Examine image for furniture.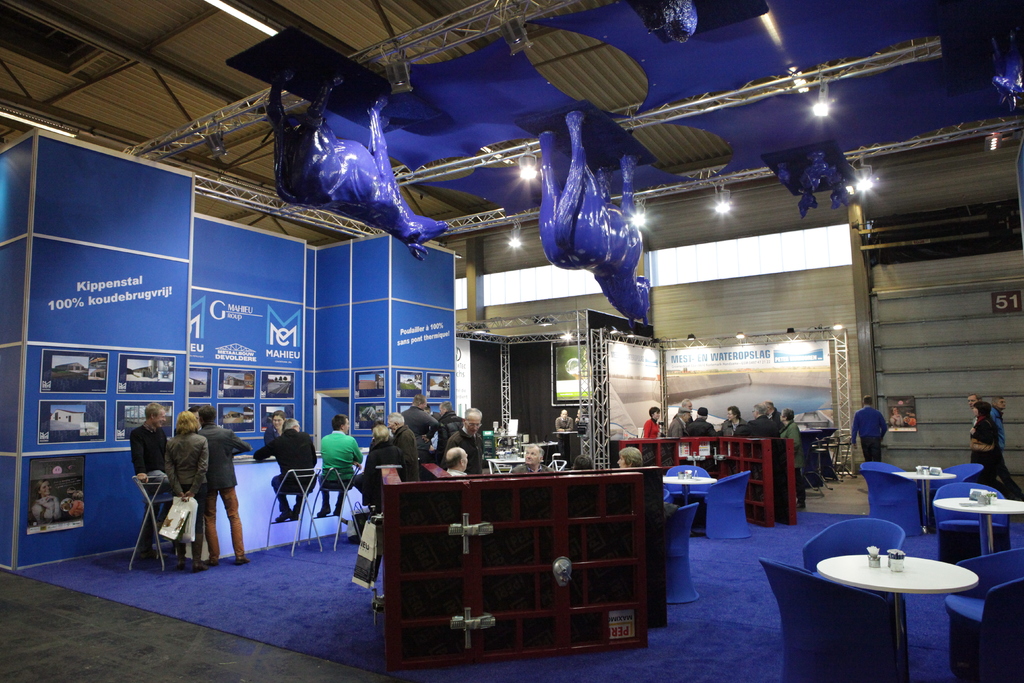
Examination result: <box>858,468,920,535</box>.
